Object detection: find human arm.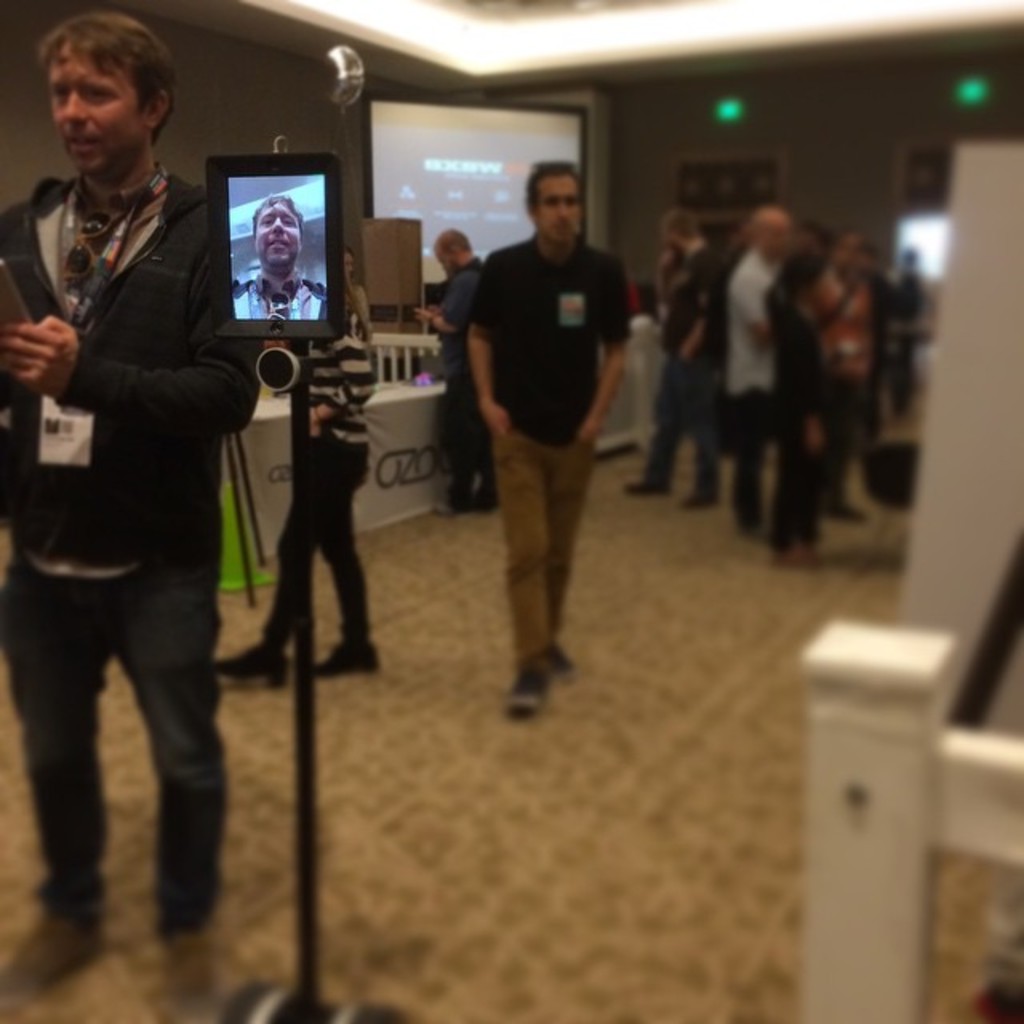
left=410, top=262, right=474, bottom=342.
